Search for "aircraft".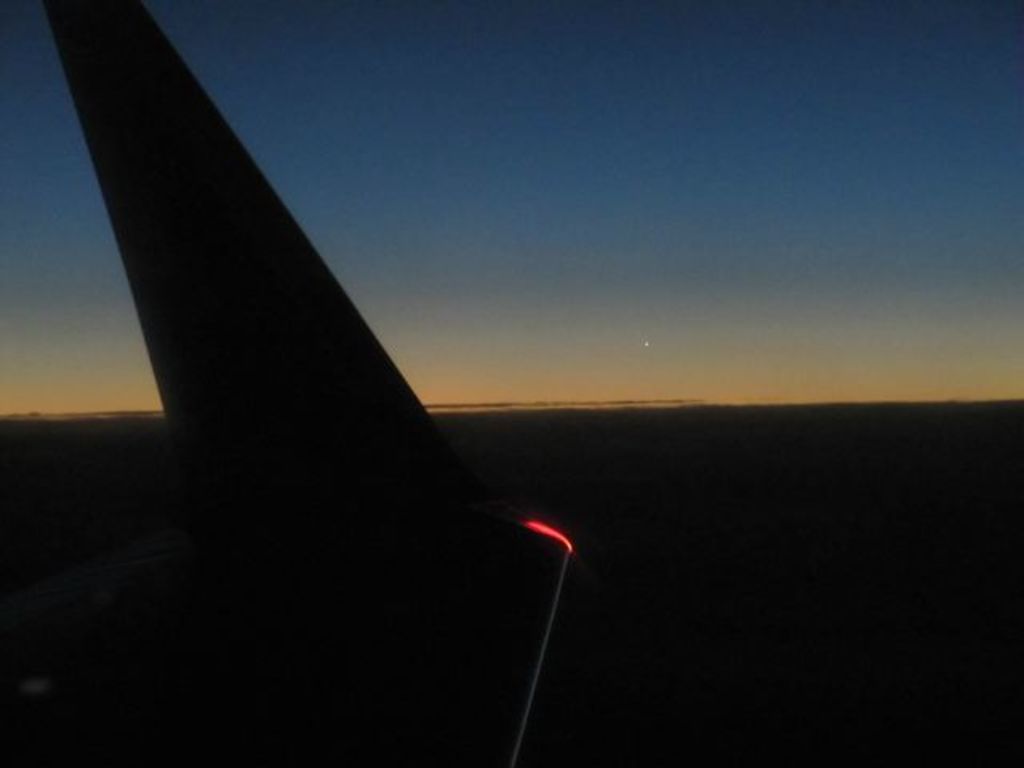
Found at bbox(0, 0, 579, 766).
